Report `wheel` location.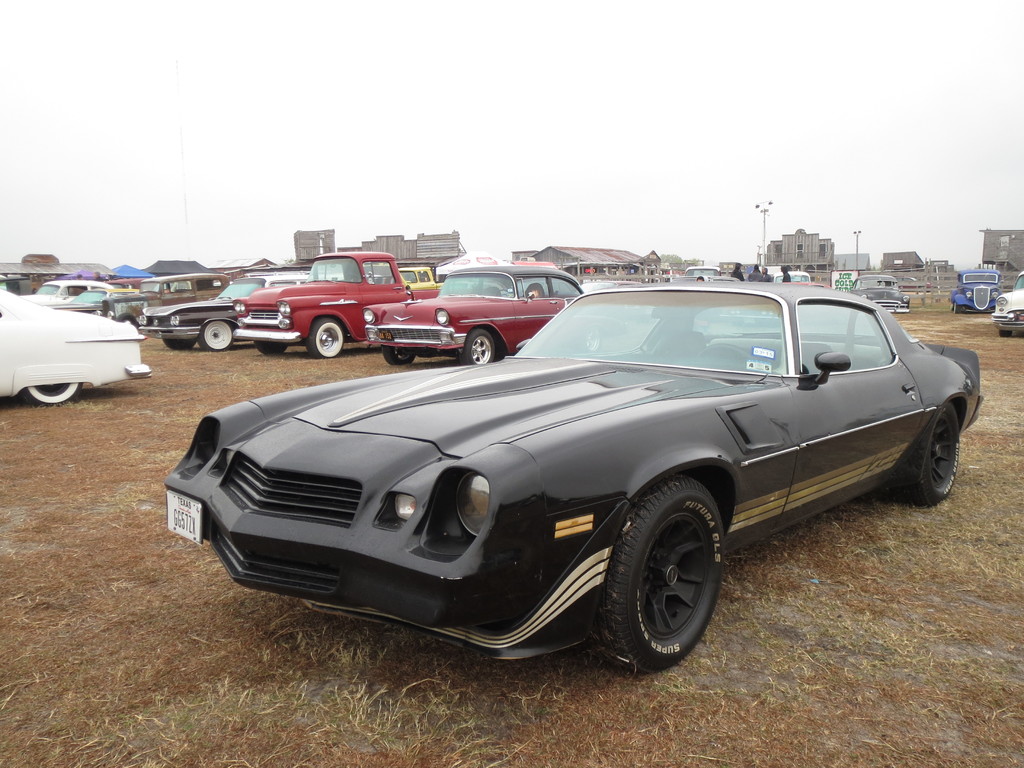
Report: [x1=382, y1=346, x2=417, y2=365].
